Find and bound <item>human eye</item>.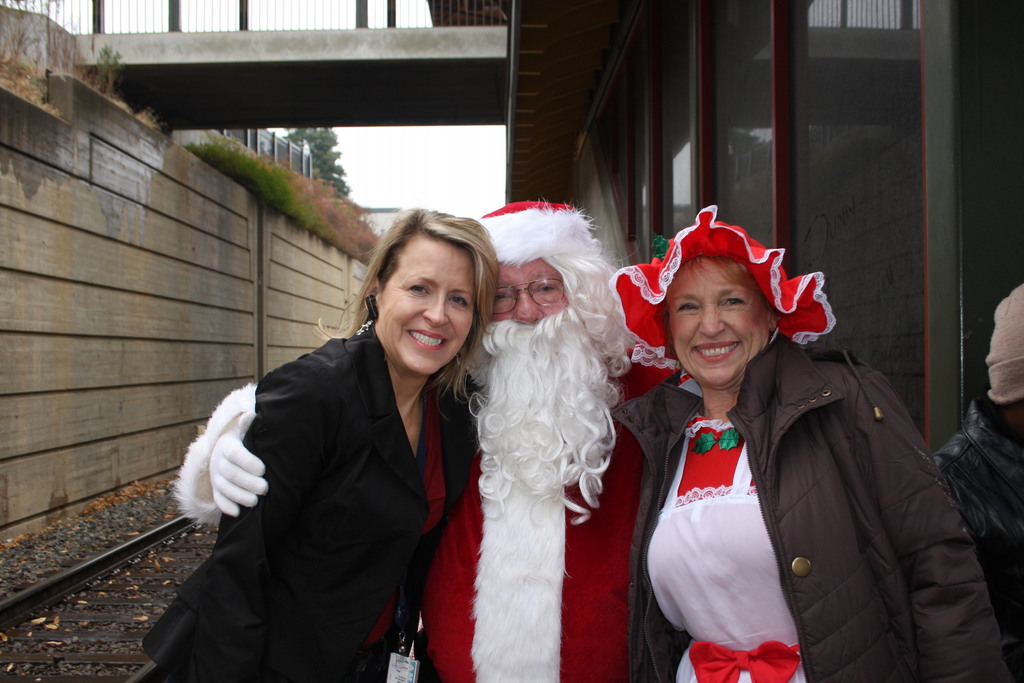
Bound: (534, 281, 557, 292).
